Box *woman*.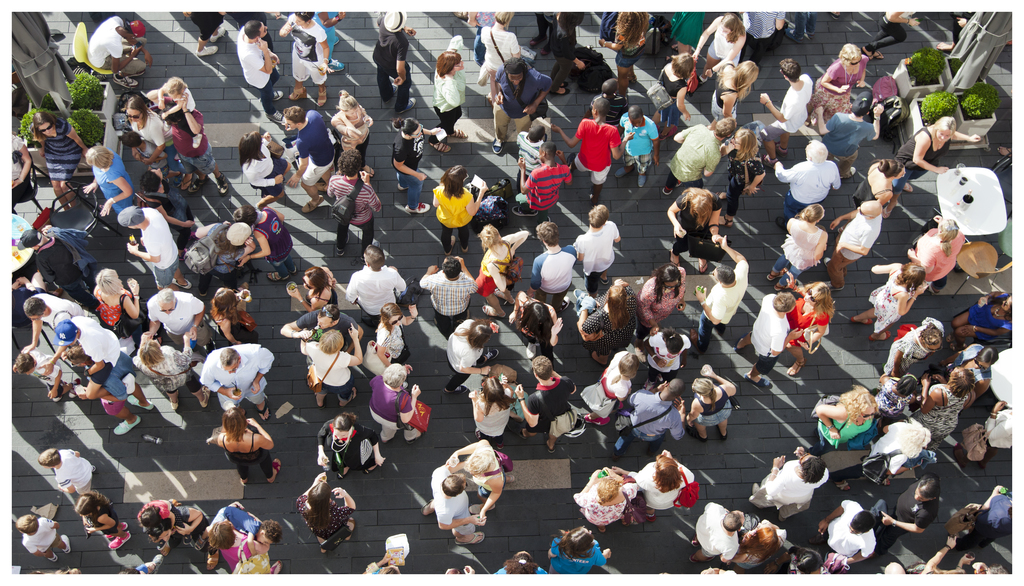
left=327, top=88, right=372, bottom=161.
